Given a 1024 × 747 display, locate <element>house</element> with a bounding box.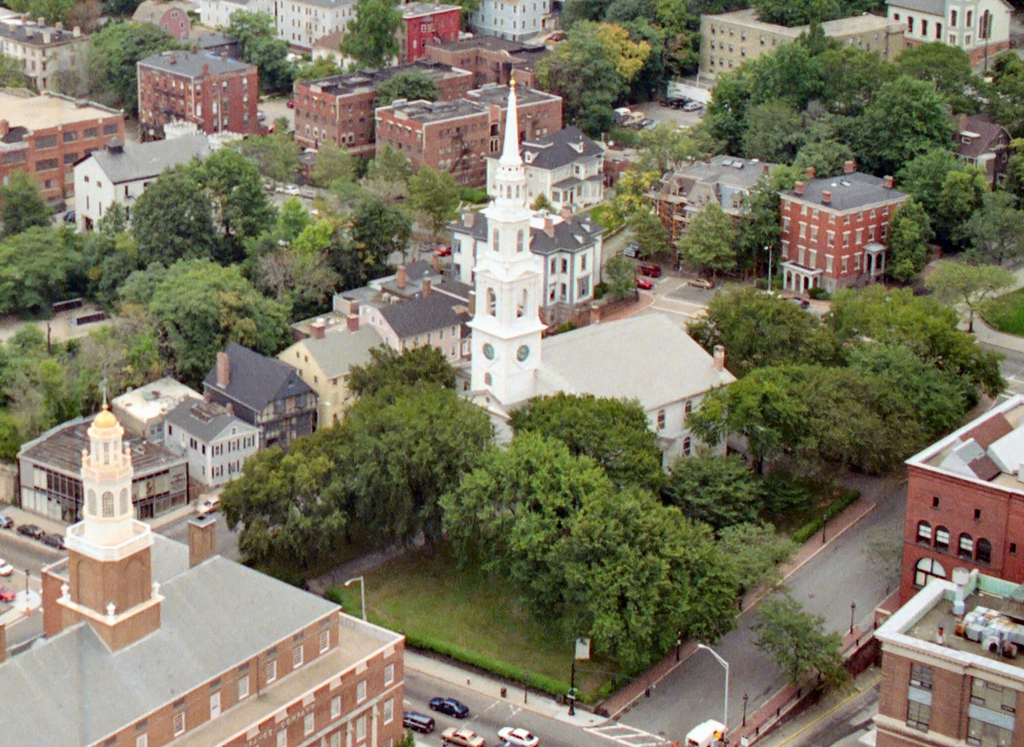
Located: <box>79,133,199,233</box>.
